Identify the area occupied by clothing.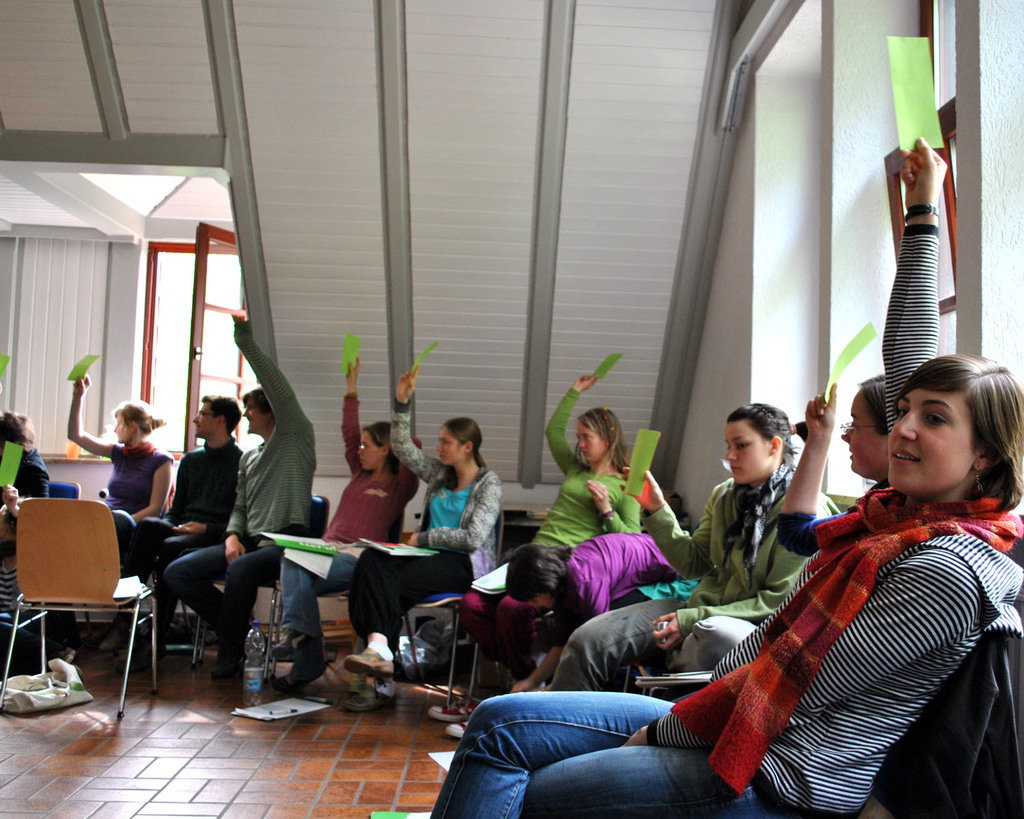
Area: [445,223,1021,818].
